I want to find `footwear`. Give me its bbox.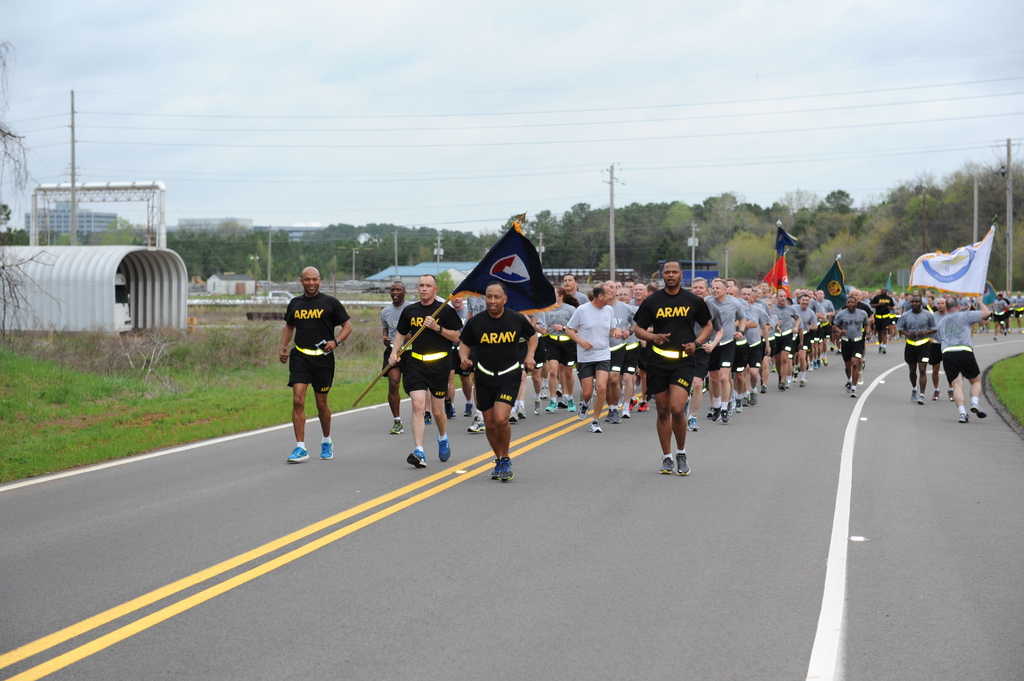
[left=569, top=398, right=575, bottom=410].
